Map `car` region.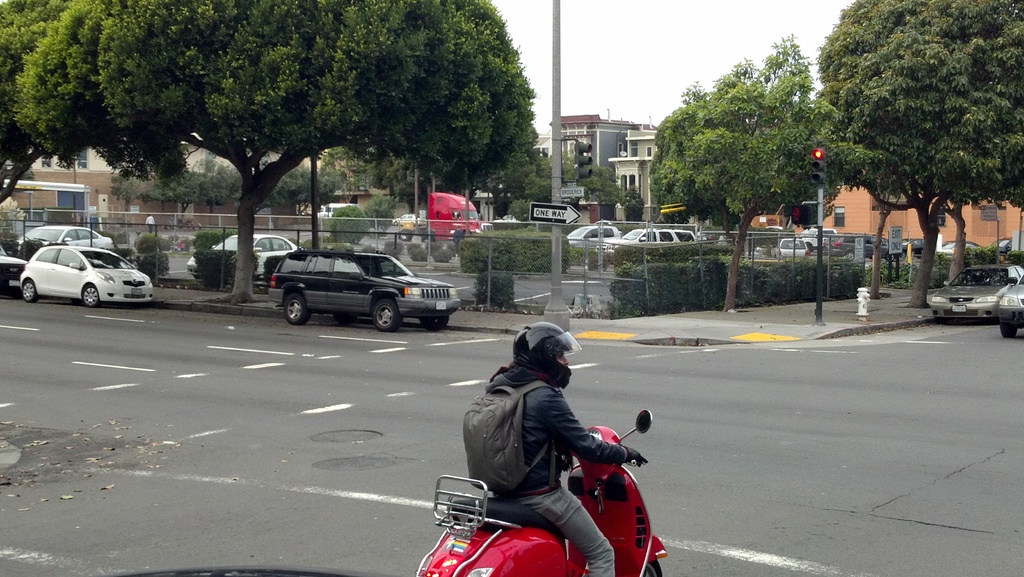
Mapped to (x1=19, y1=223, x2=115, y2=259).
